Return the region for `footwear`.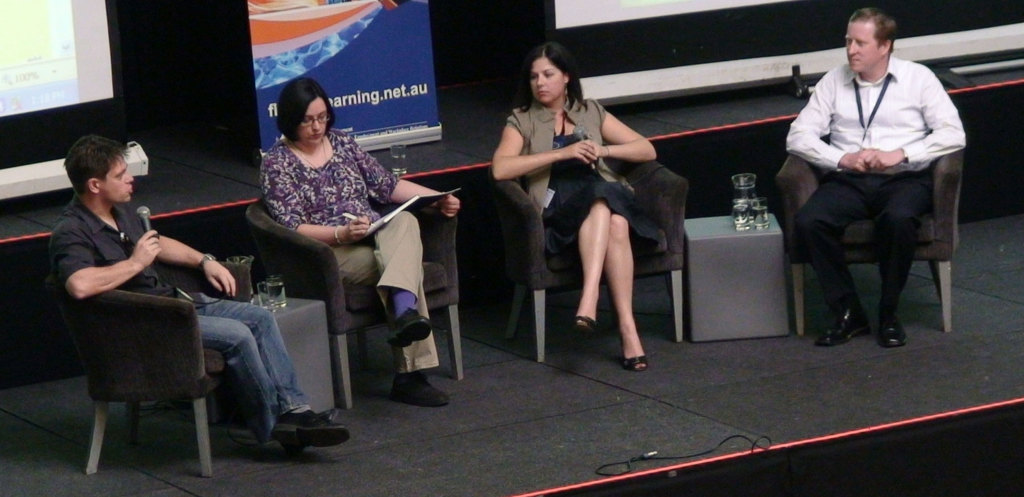
{"x1": 388, "y1": 370, "x2": 451, "y2": 402}.
